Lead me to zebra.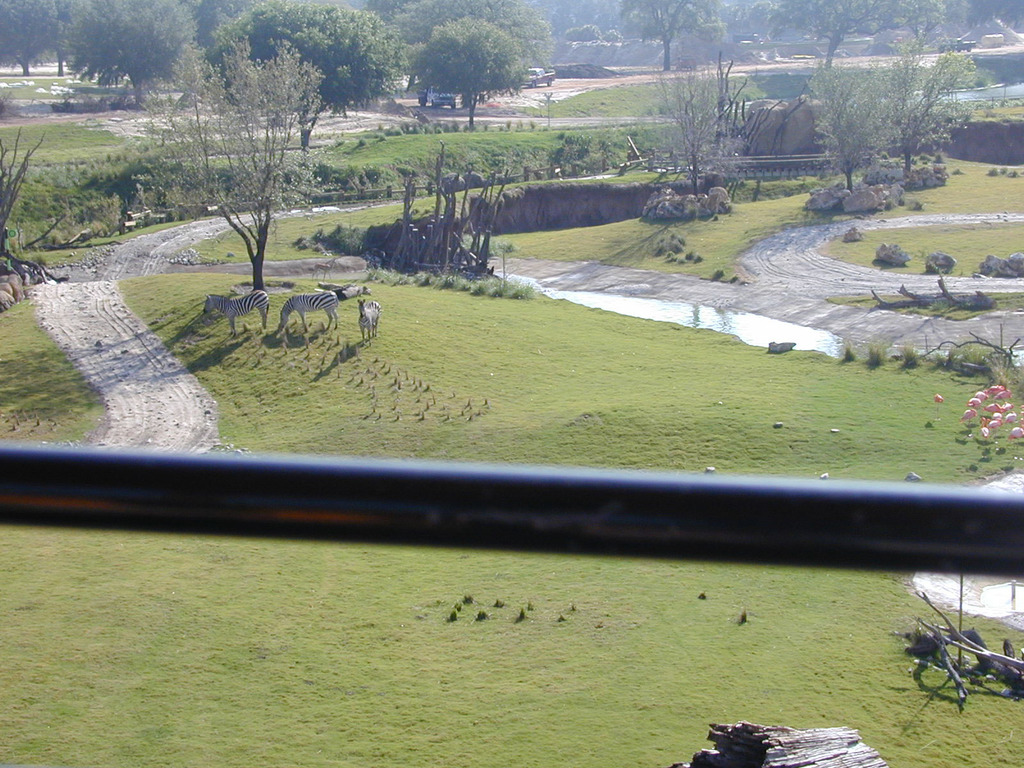
Lead to bbox=(277, 291, 341, 331).
